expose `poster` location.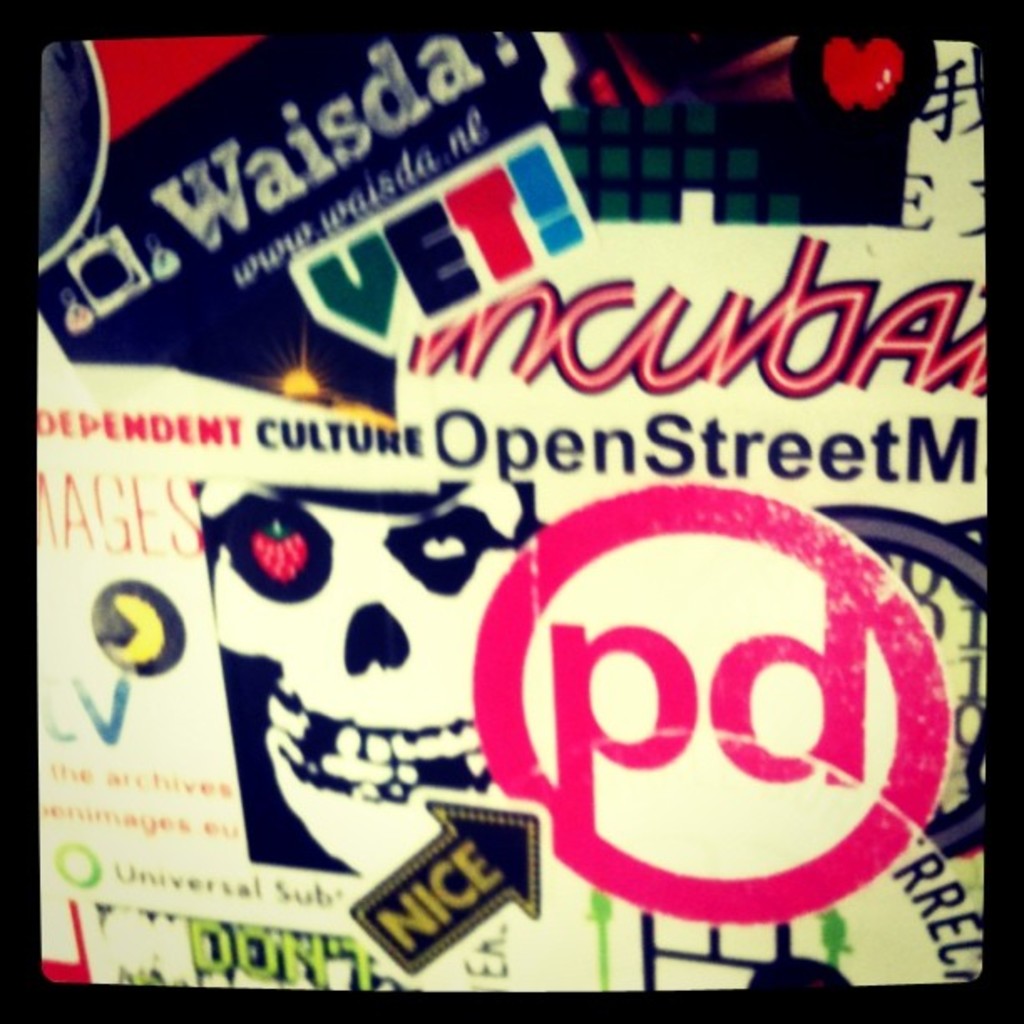
Exposed at left=0, top=0, right=1022, bottom=1022.
